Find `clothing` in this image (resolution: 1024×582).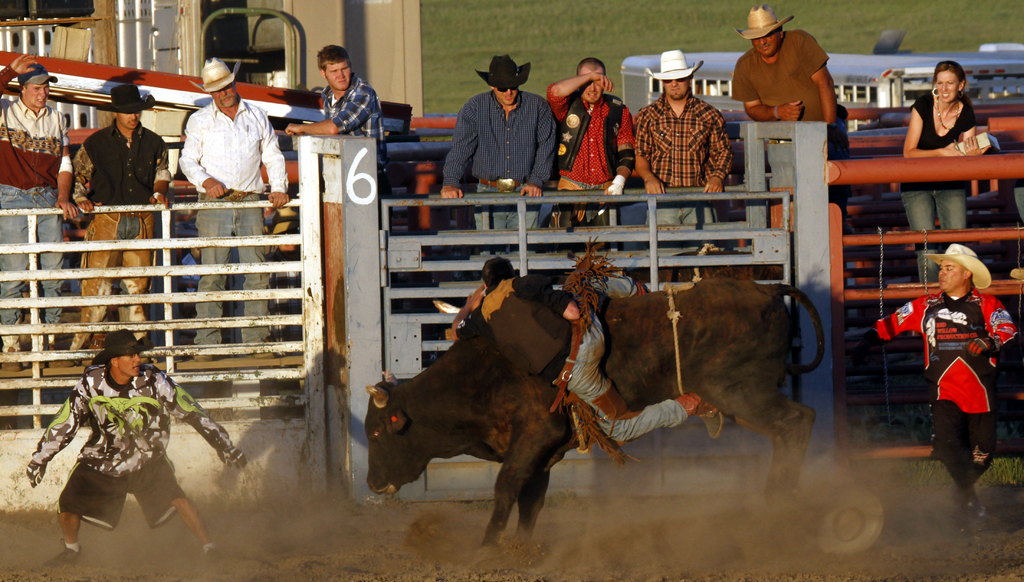
detection(868, 284, 1020, 505).
